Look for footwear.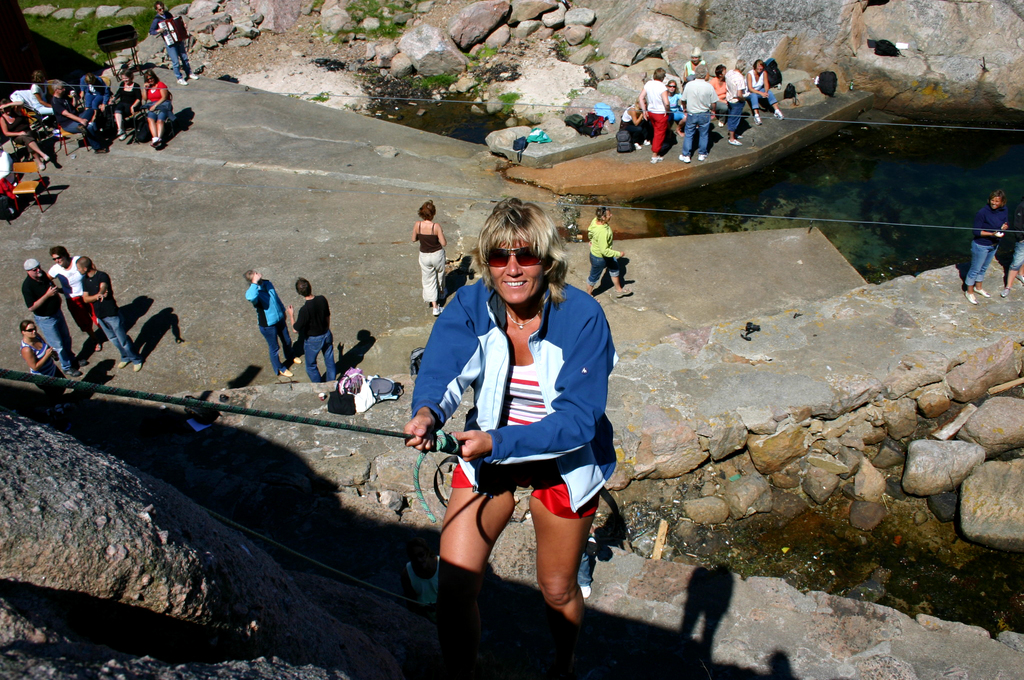
Found: bbox=[121, 353, 133, 369].
